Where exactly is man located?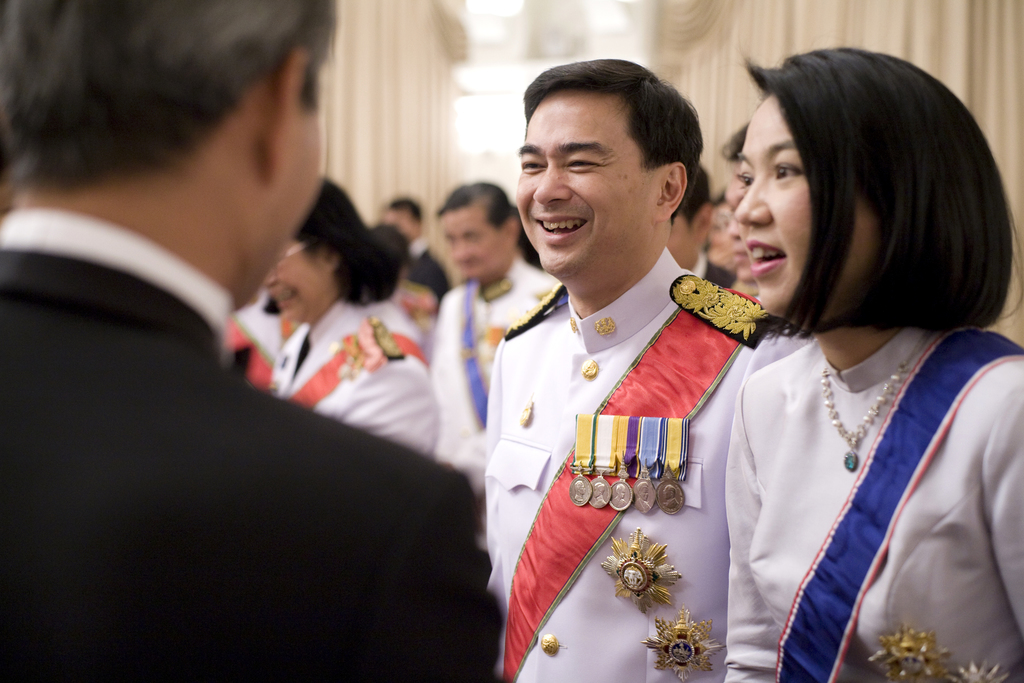
Its bounding box is [27,26,500,647].
